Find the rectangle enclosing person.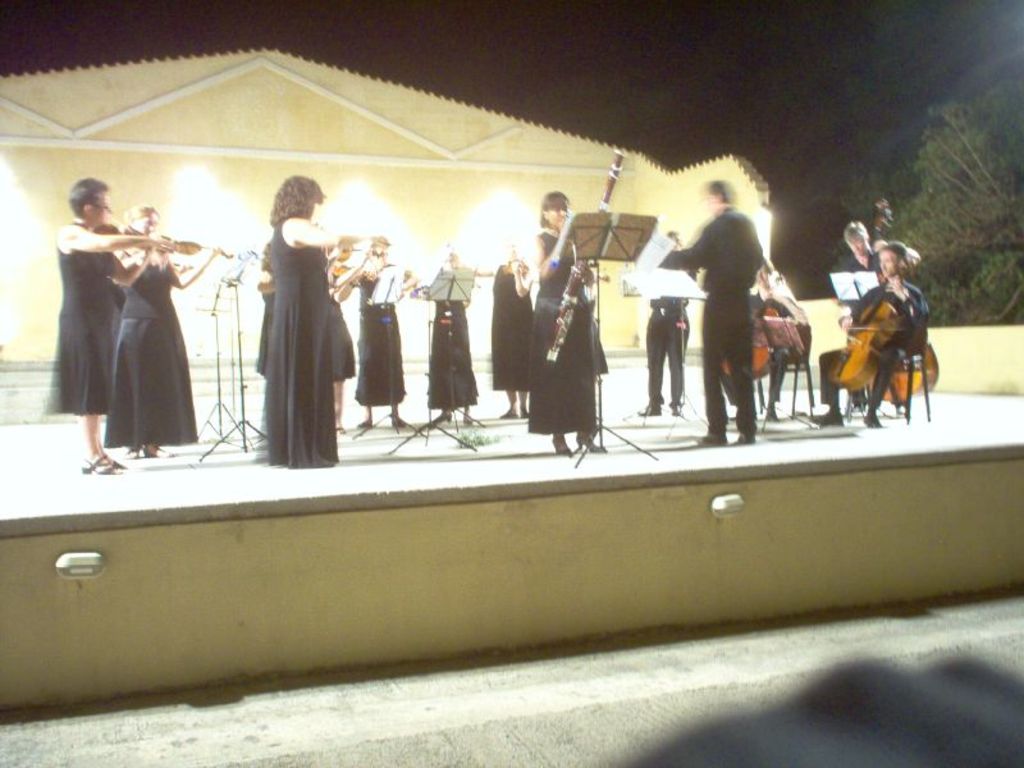
45, 175, 172, 472.
